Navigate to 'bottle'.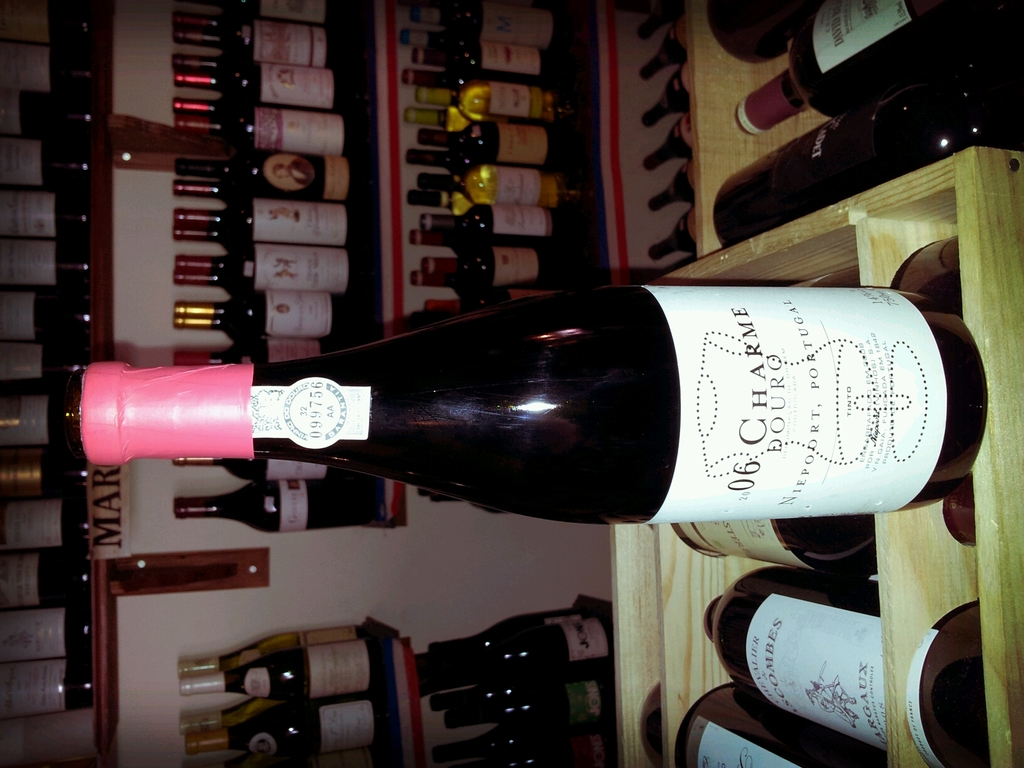
Navigation target: 1/609/93/662.
